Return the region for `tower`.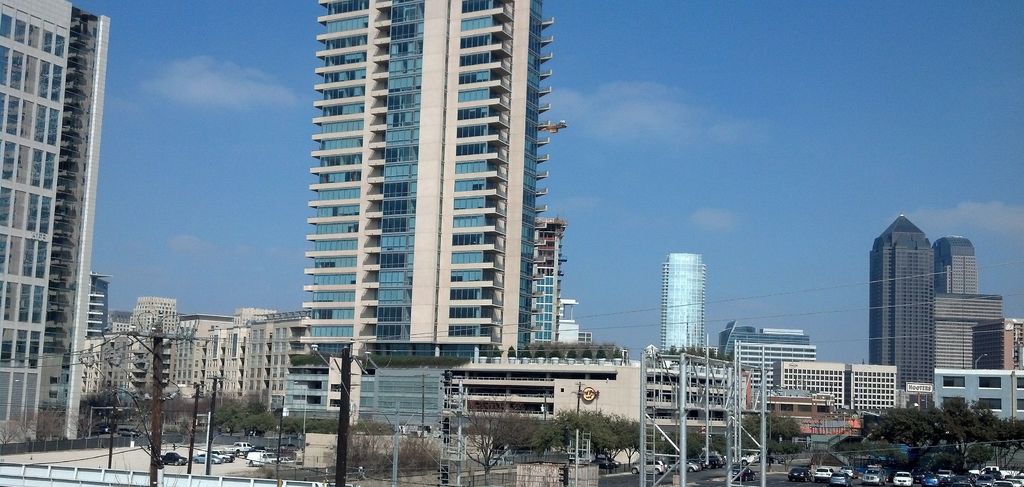
[left=868, top=216, right=929, bottom=394].
